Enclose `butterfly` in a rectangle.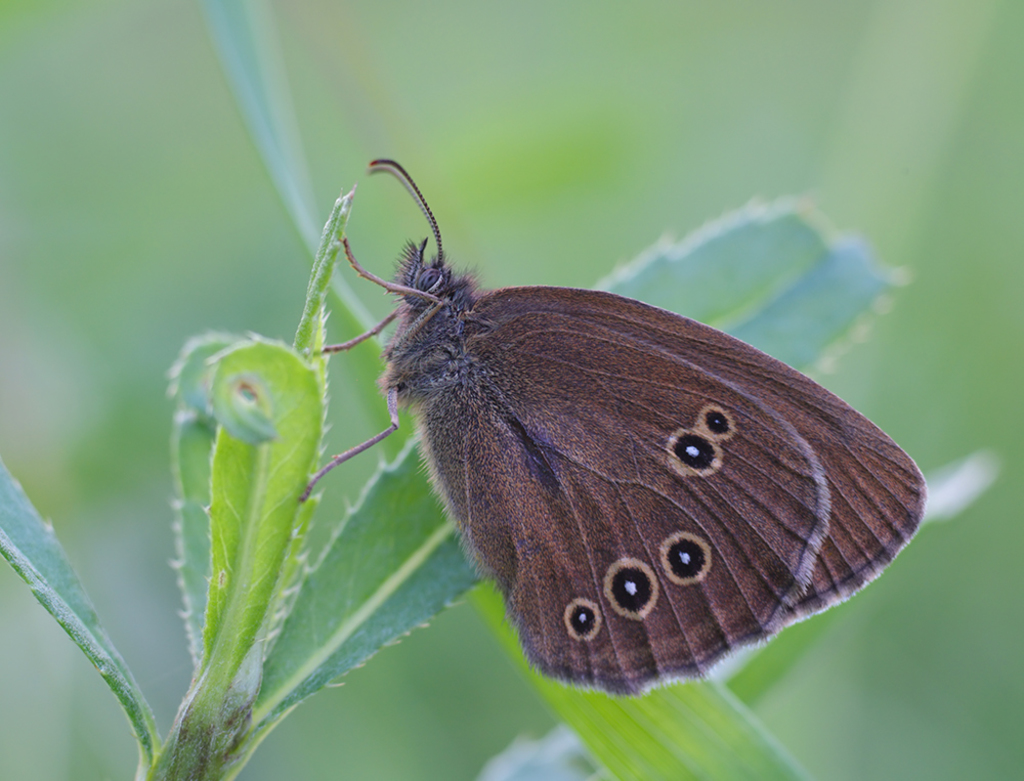
locate(270, 130, 912, 699).
